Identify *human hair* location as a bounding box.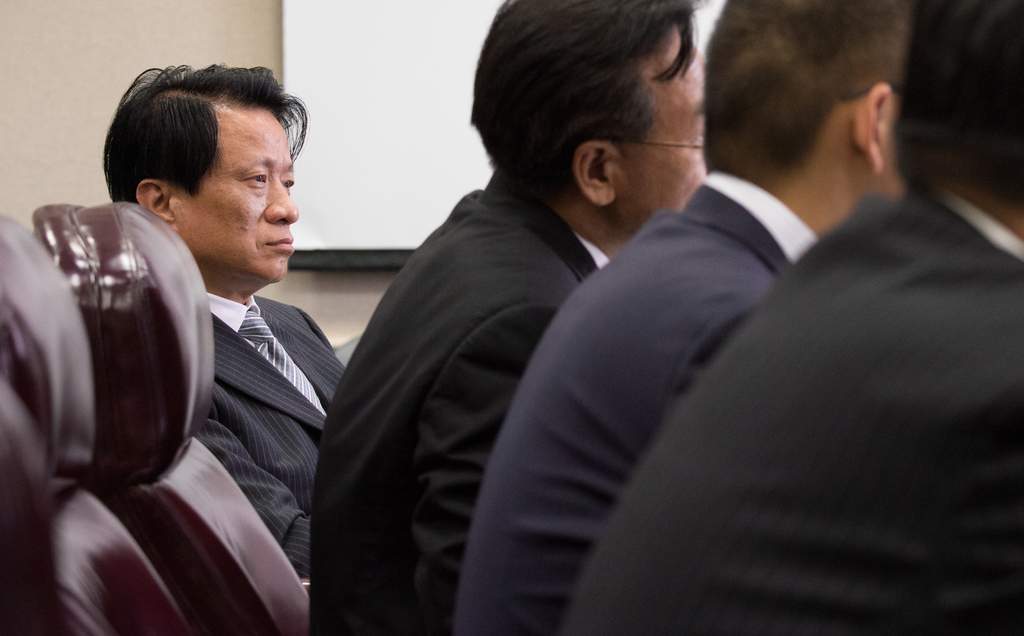
[left=495, top=3, right=725, bottom=217].
